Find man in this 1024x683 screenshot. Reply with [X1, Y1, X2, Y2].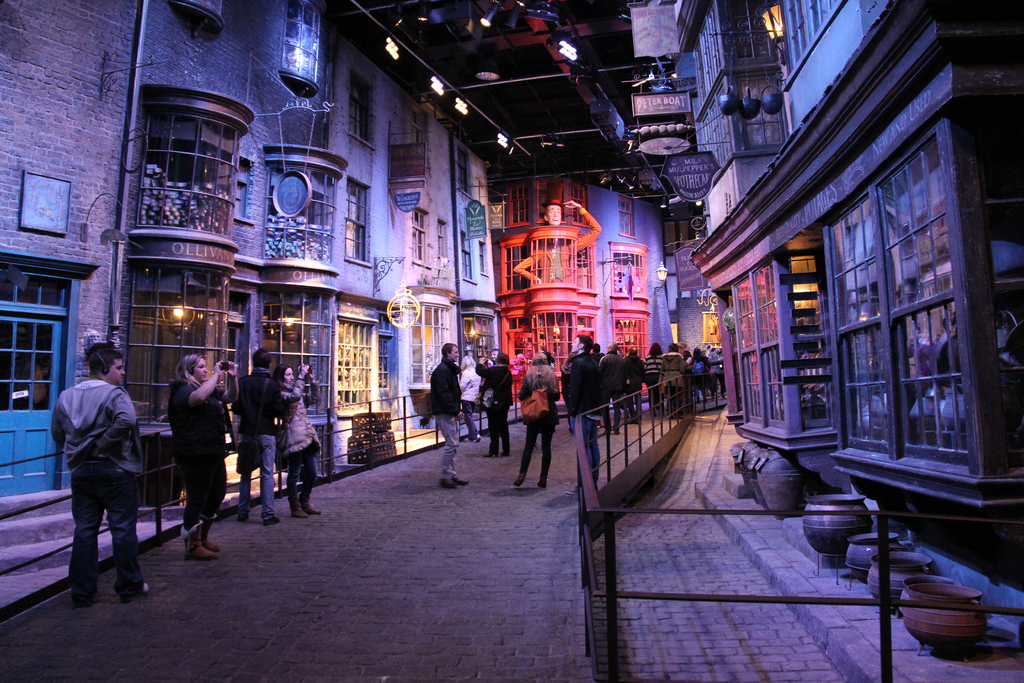
[431, 342, 463, 487].
